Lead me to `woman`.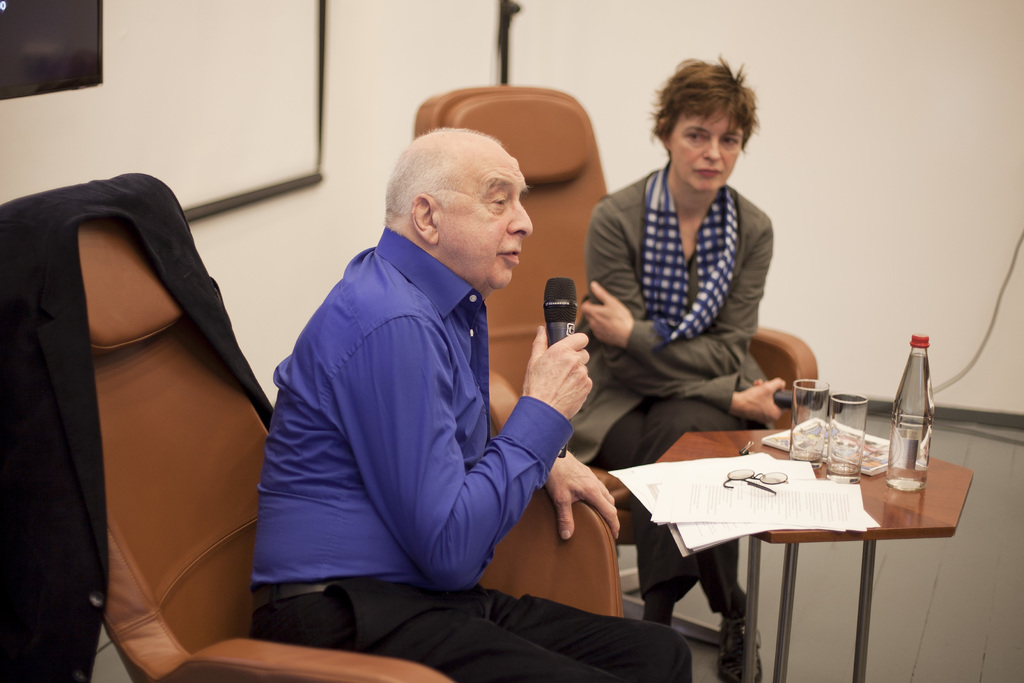
Lead to (x1=562, y1=57, x2=788, y2=682).
